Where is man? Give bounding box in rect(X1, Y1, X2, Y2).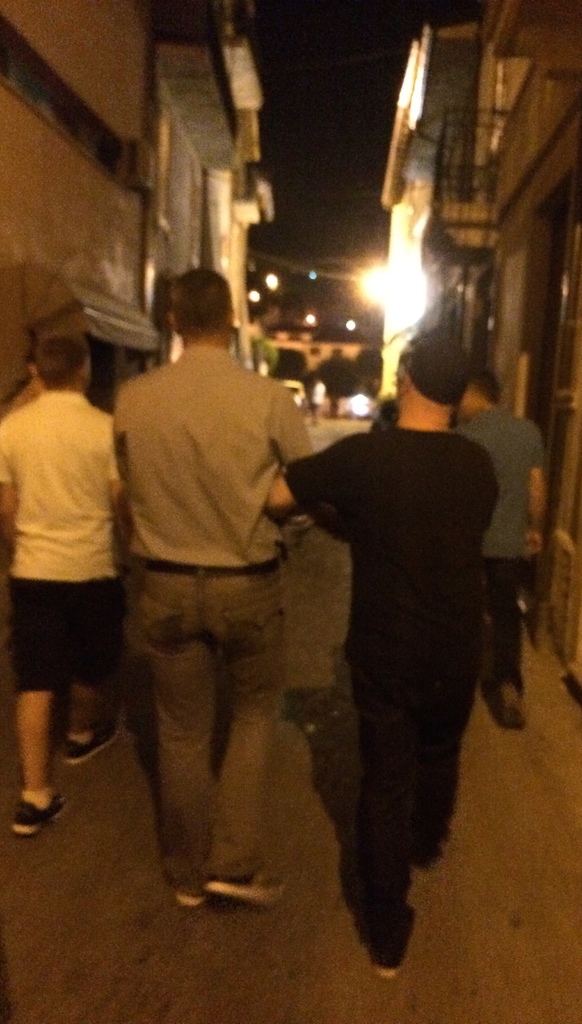
rect(81, 253, 348, 908).
